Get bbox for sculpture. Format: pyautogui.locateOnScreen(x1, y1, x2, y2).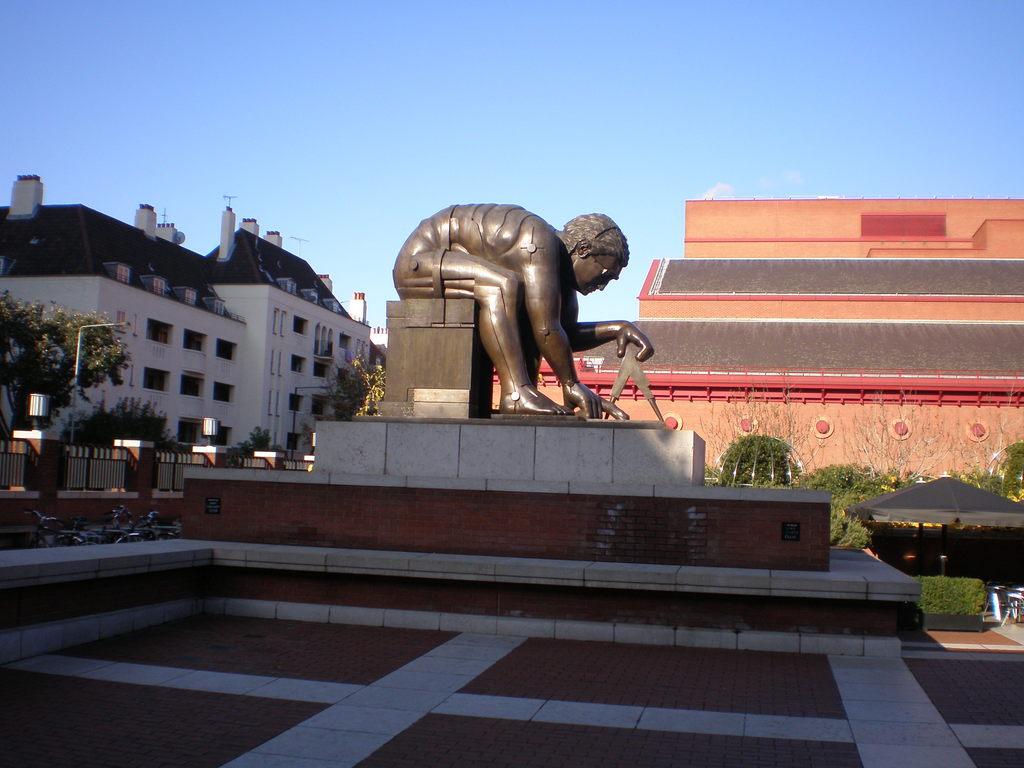
pyautogui.locateOnScreen(381, 188, 664, 423).
